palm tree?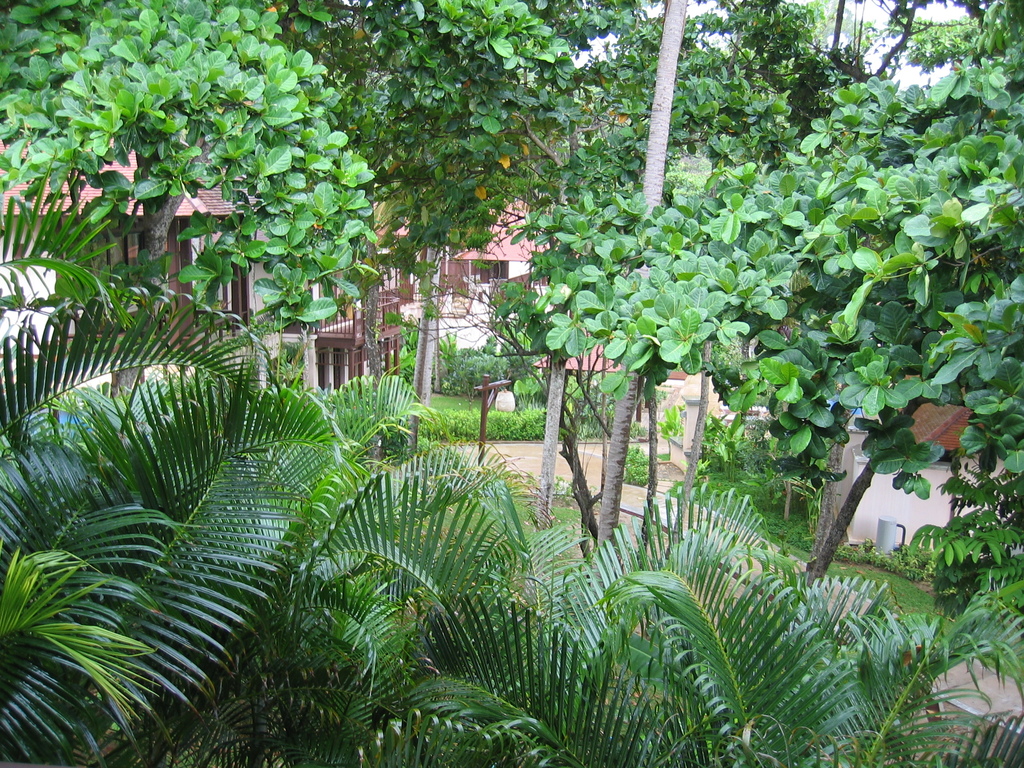
(left=520, top=504, right=761, bottom=767)
